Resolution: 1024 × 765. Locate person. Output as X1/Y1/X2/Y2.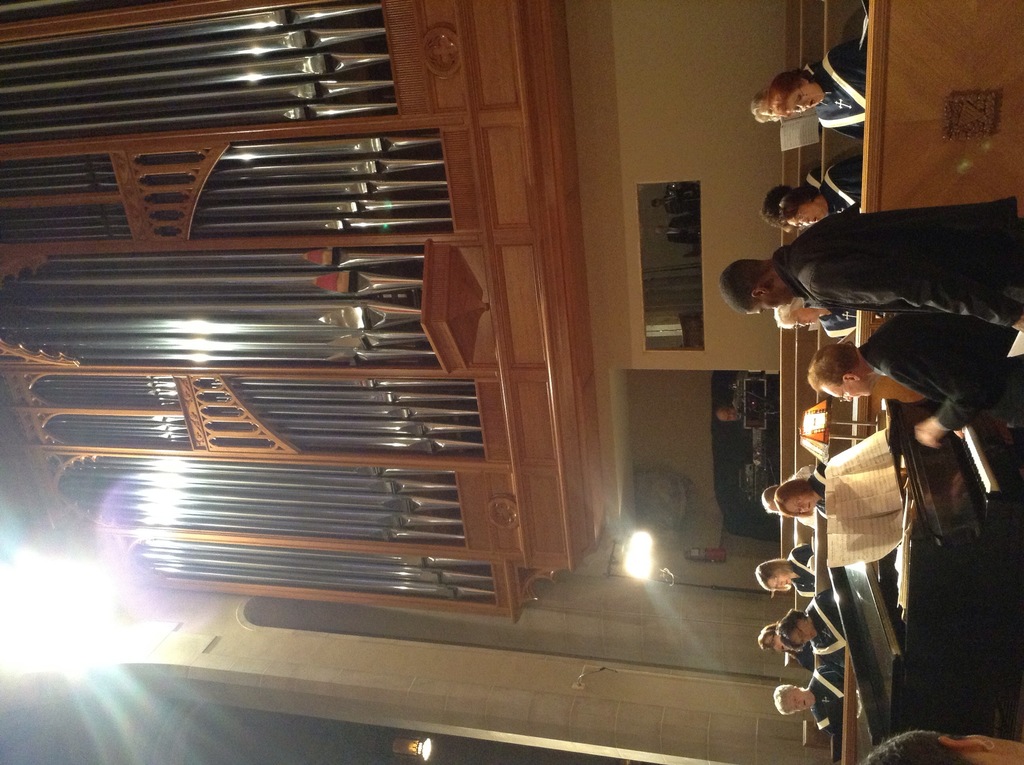
783/154/865/234.
